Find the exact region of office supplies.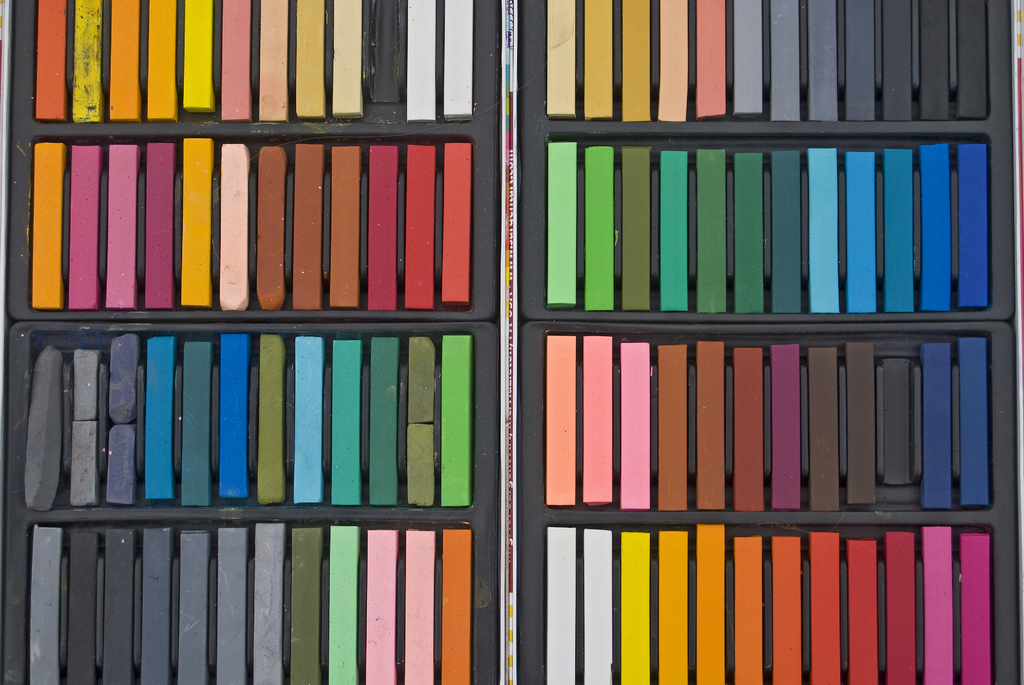
Exact region: {"x1": 143, "y1": 340, "x2": 176, "y2": 509}.
